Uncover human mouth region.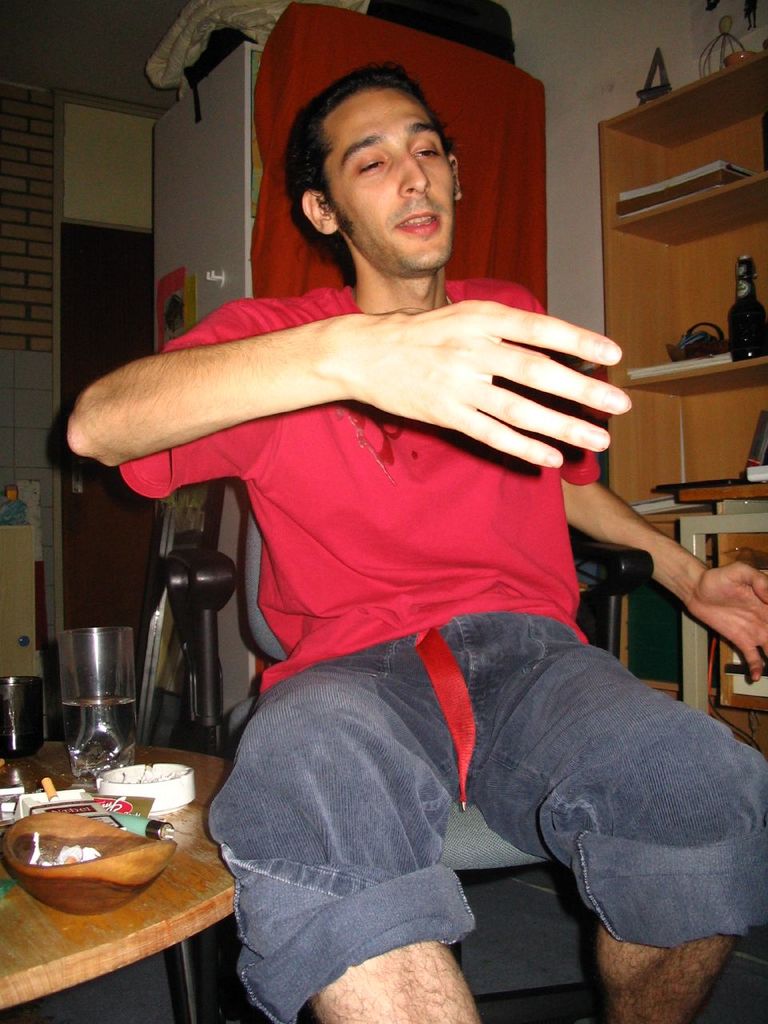
Uncovered: 393:200:441:241.
